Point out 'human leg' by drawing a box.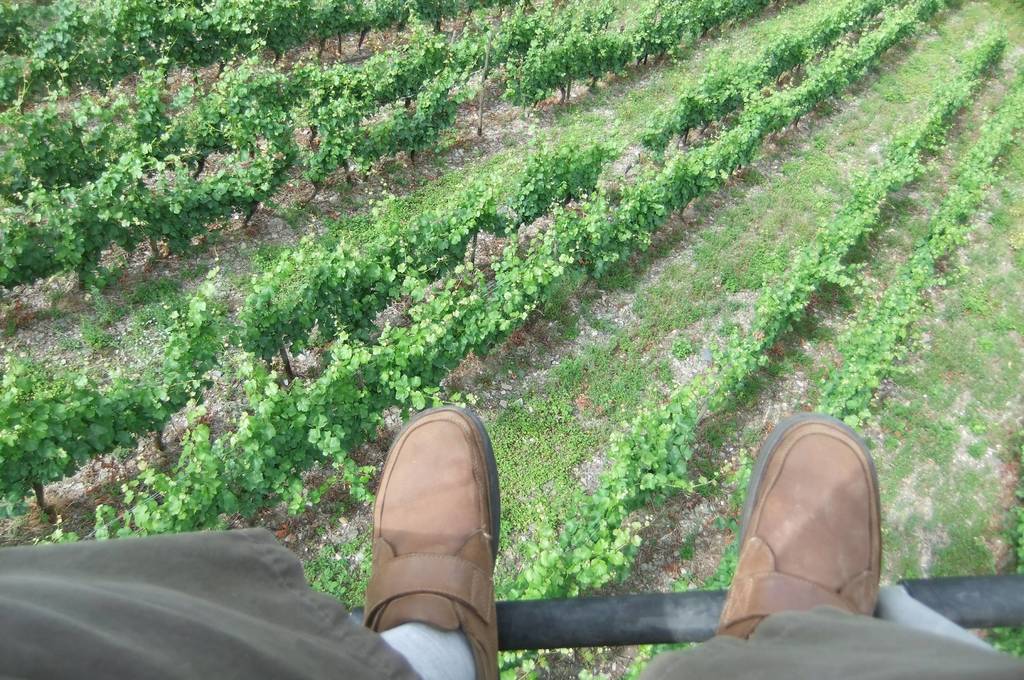
0, 402, 500, 679.
